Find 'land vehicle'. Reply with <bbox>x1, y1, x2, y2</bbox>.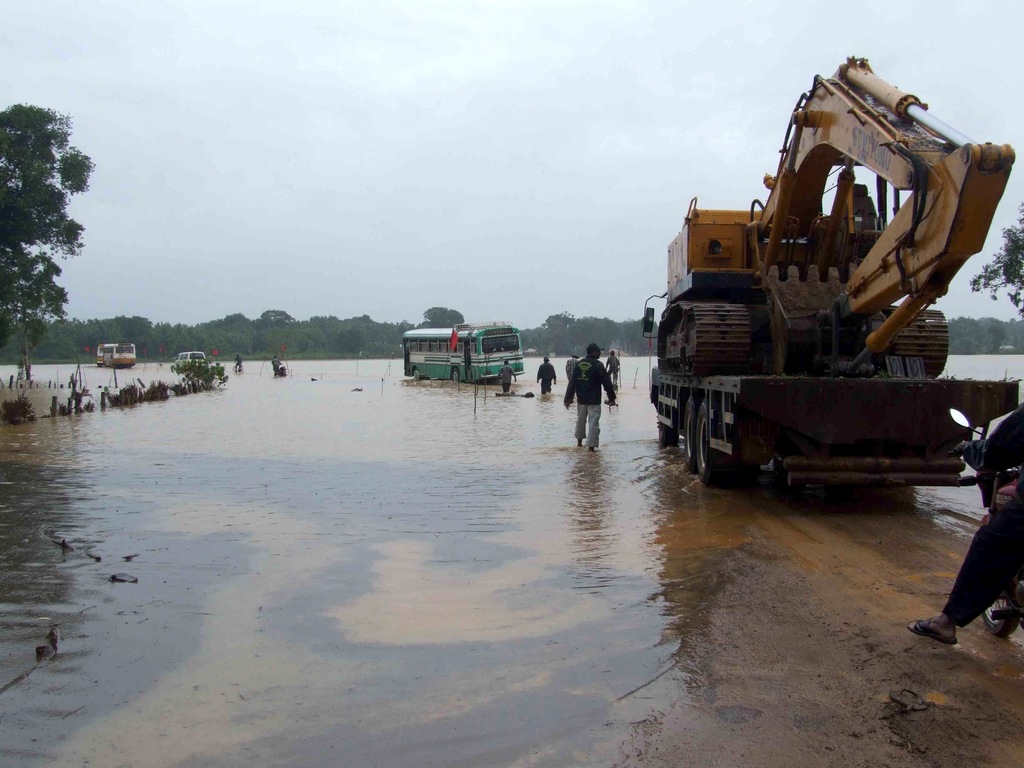
<bbox>97, 341, 137, 369</bbox>.
